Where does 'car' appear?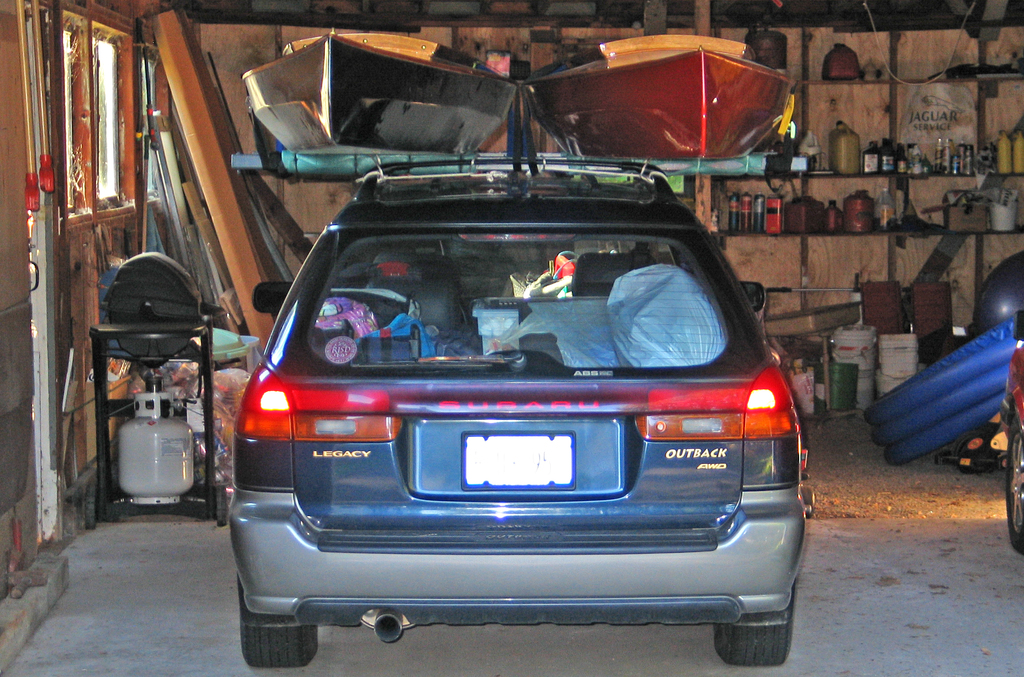
Appears at <box>227,159,819,669</box>.
